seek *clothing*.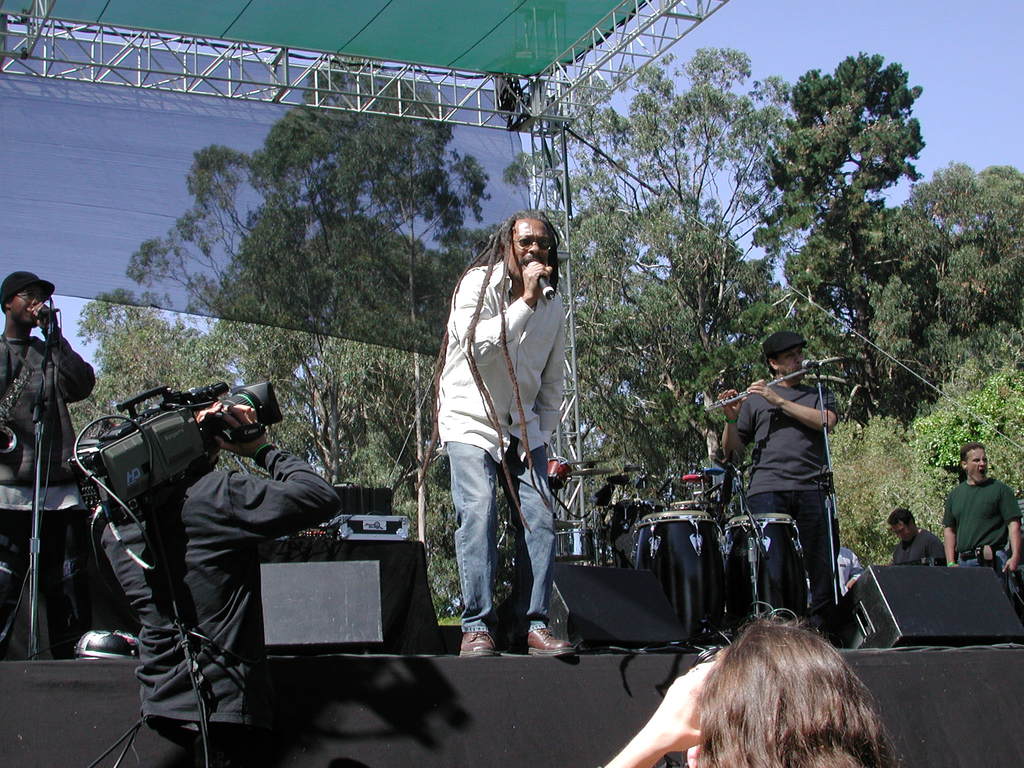
(93, 435, 346, 767).
